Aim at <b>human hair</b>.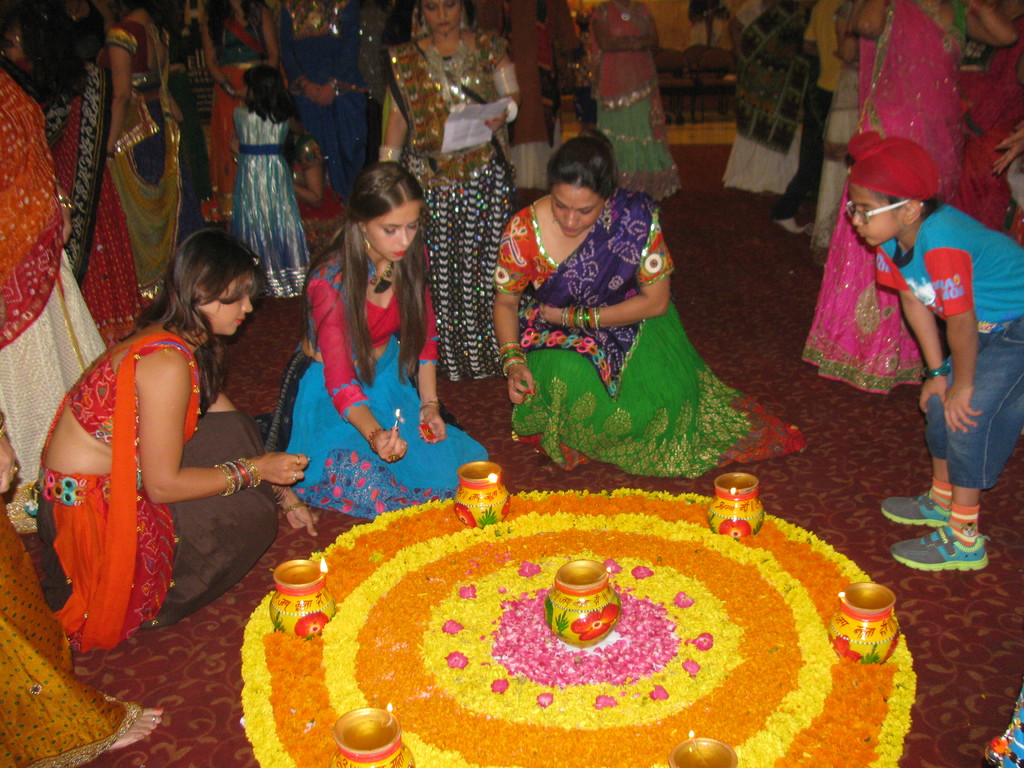
Aimed at (left=545, top=127, right=624, bottom=211).
